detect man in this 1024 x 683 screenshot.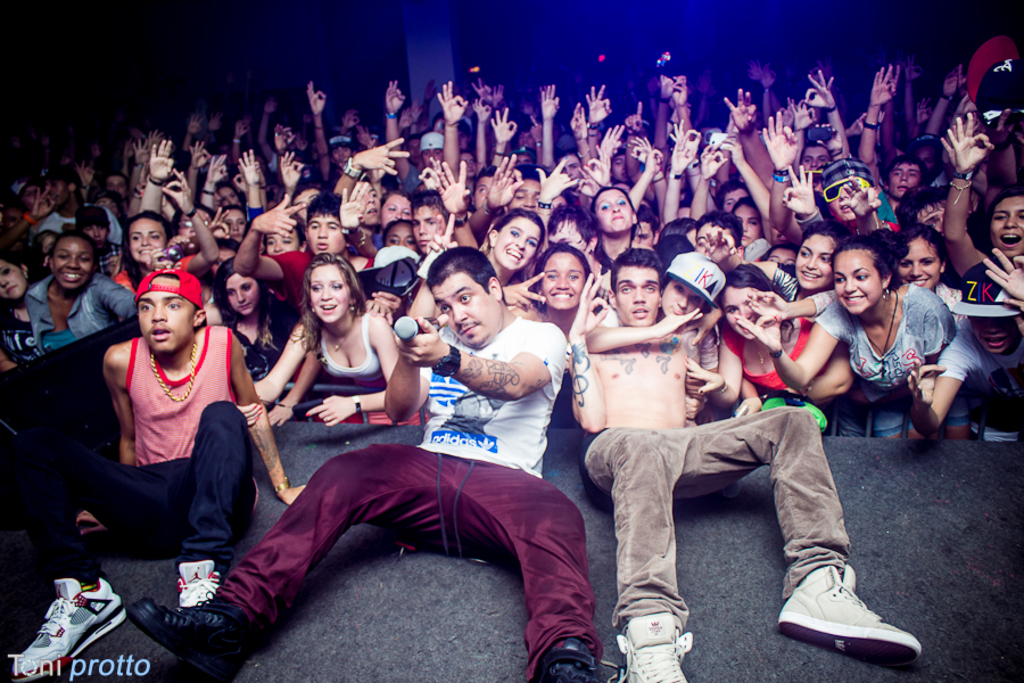
Detection: 237/195/398/307.
